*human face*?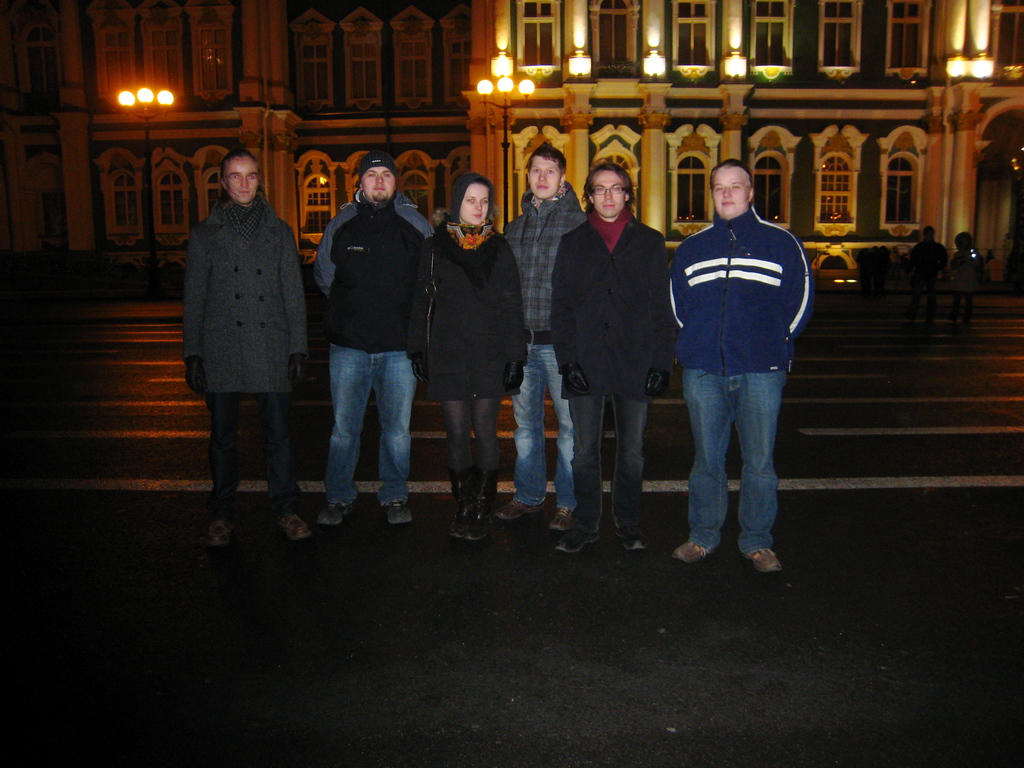
<box>712,168,747,217</box>
